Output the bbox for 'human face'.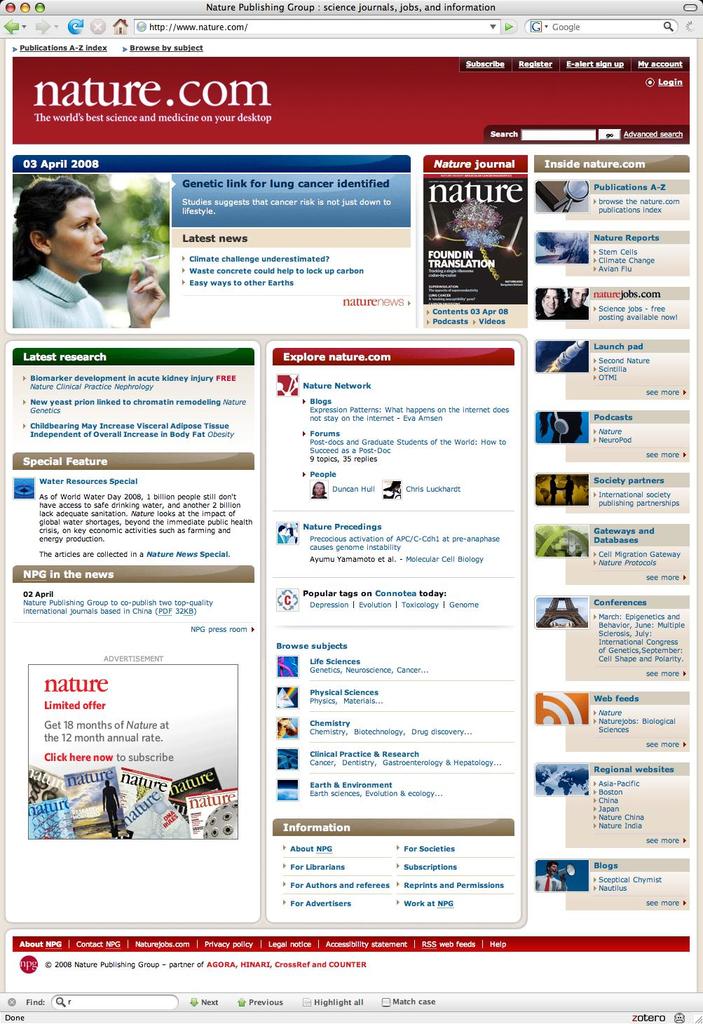
l=54, t=200, r=107, b=275.
